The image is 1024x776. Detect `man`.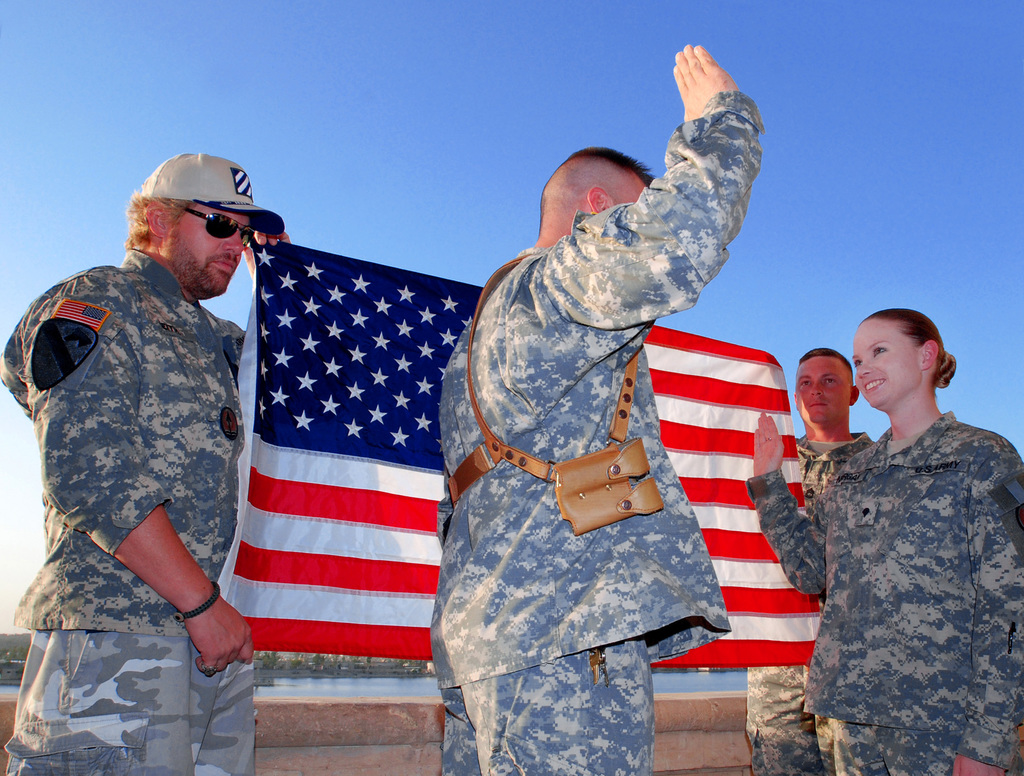
Detection: {"x1": 805, "y1": 294, "x2": 1009, "y2": 766}.
